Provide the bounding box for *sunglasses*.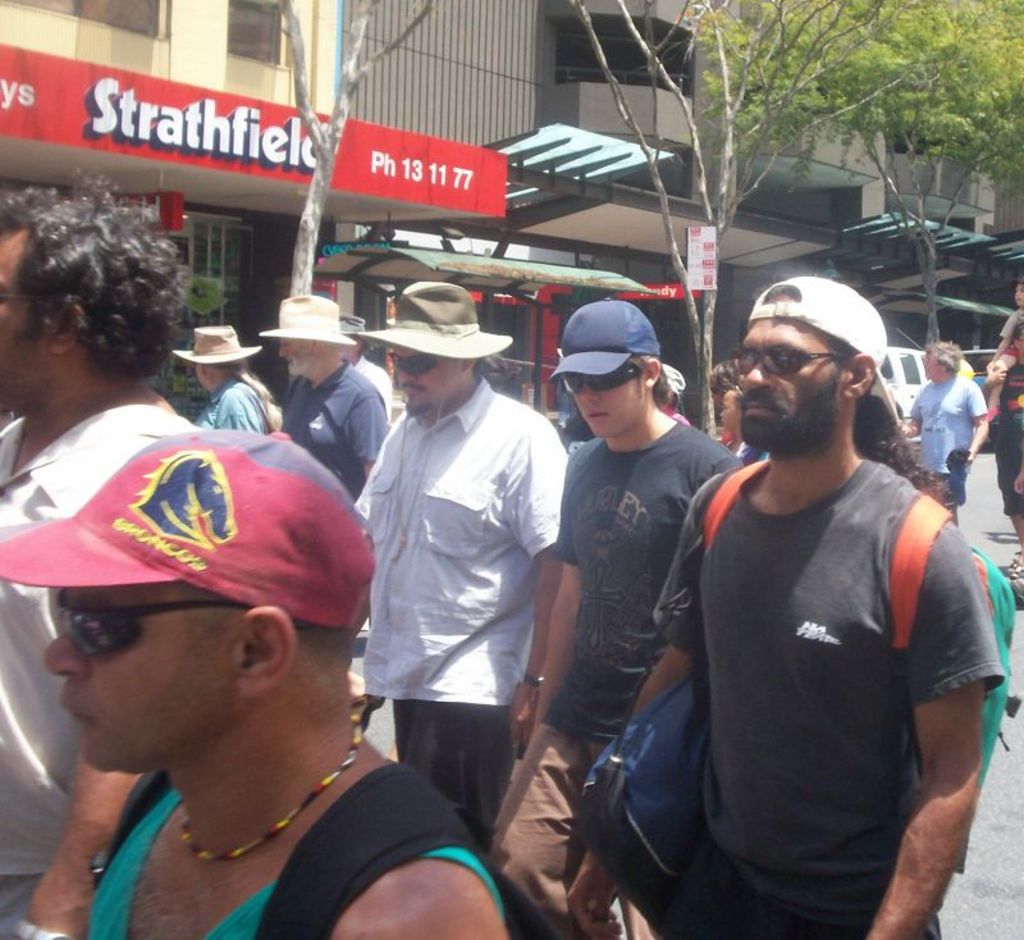
box(562, 368, 641, 391).
